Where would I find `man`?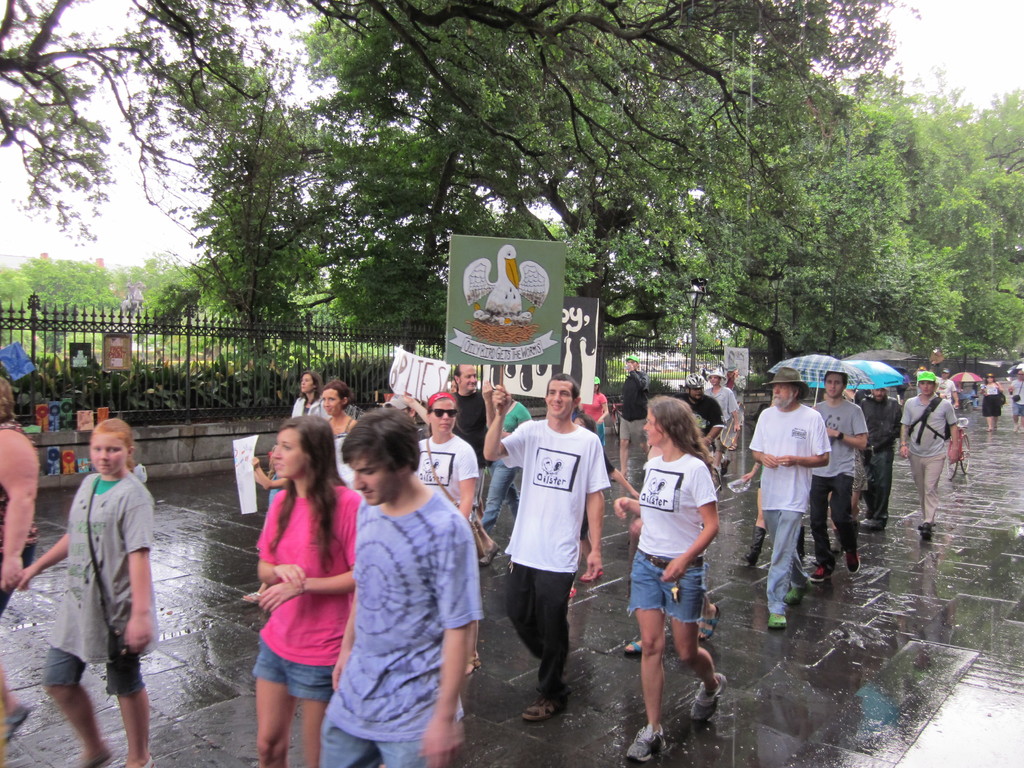
At BBox(692, 360, 737, 457).
